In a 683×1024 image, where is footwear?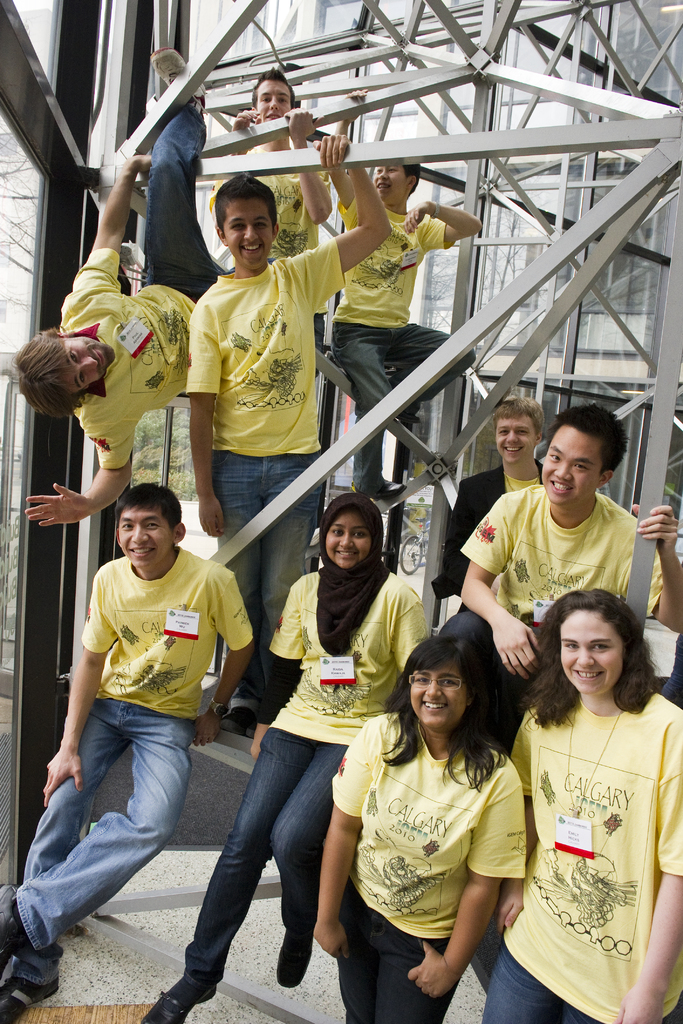
left=220, top=700, right=254, bottom=735.
